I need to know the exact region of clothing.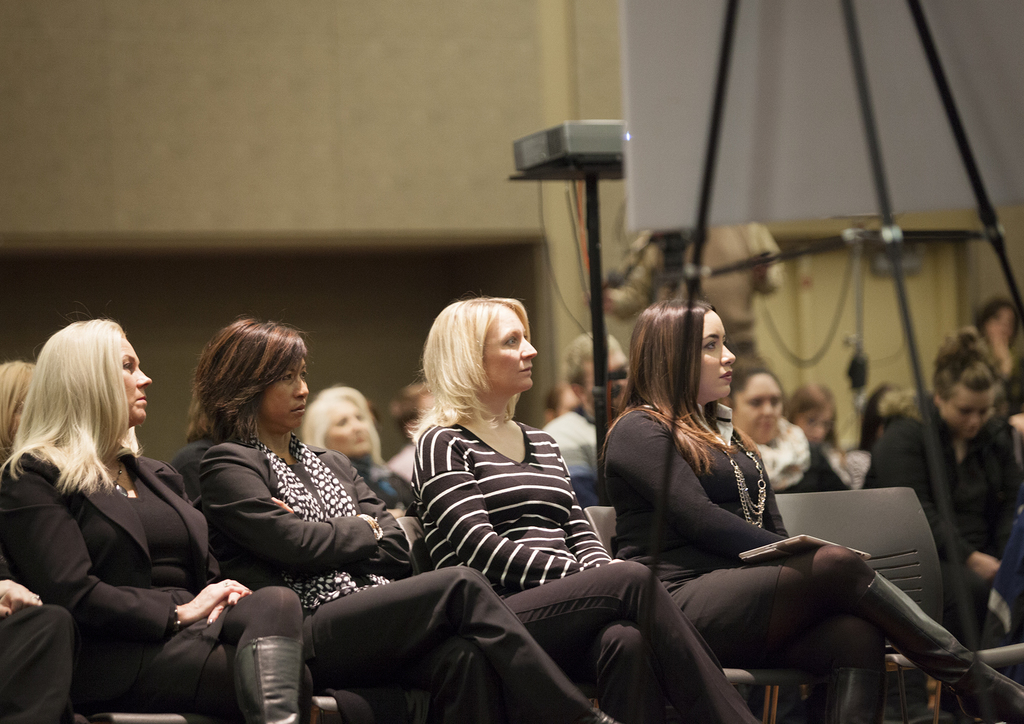
Region: (731, 413, 852, 498).
